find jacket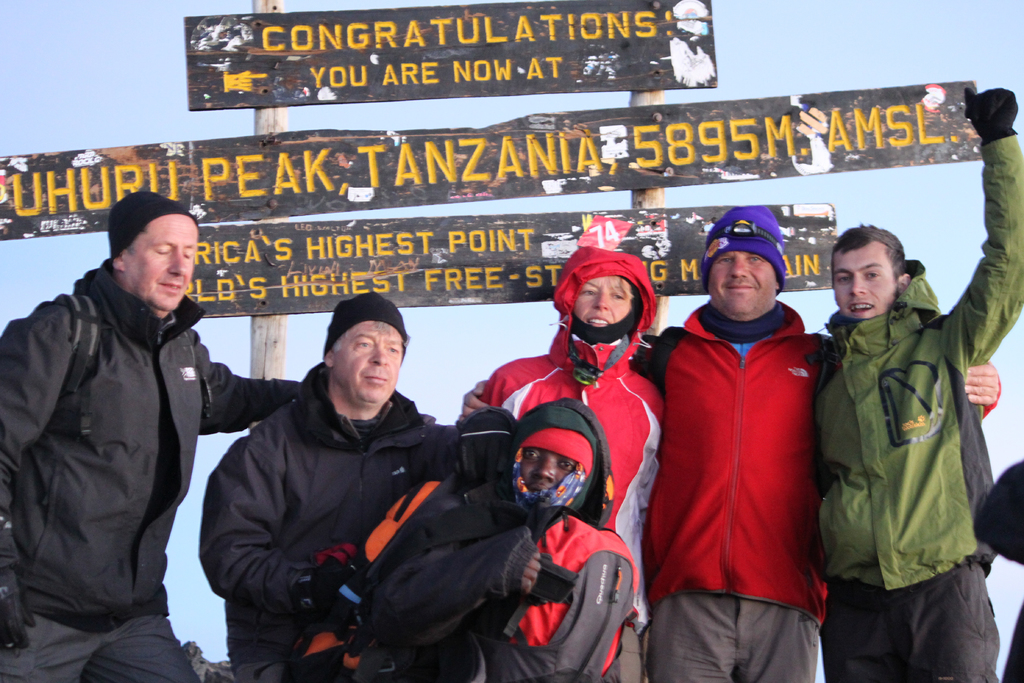
locate(475, 243, 665, 645)
